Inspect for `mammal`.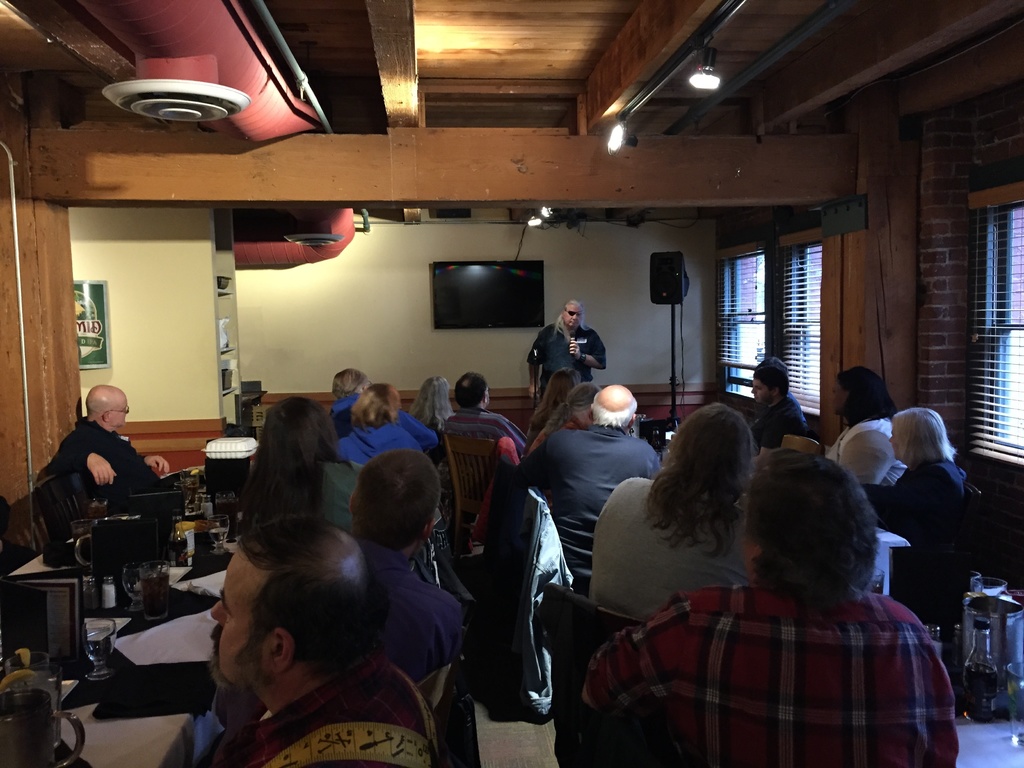
Inspection: 221/448/469/718.
